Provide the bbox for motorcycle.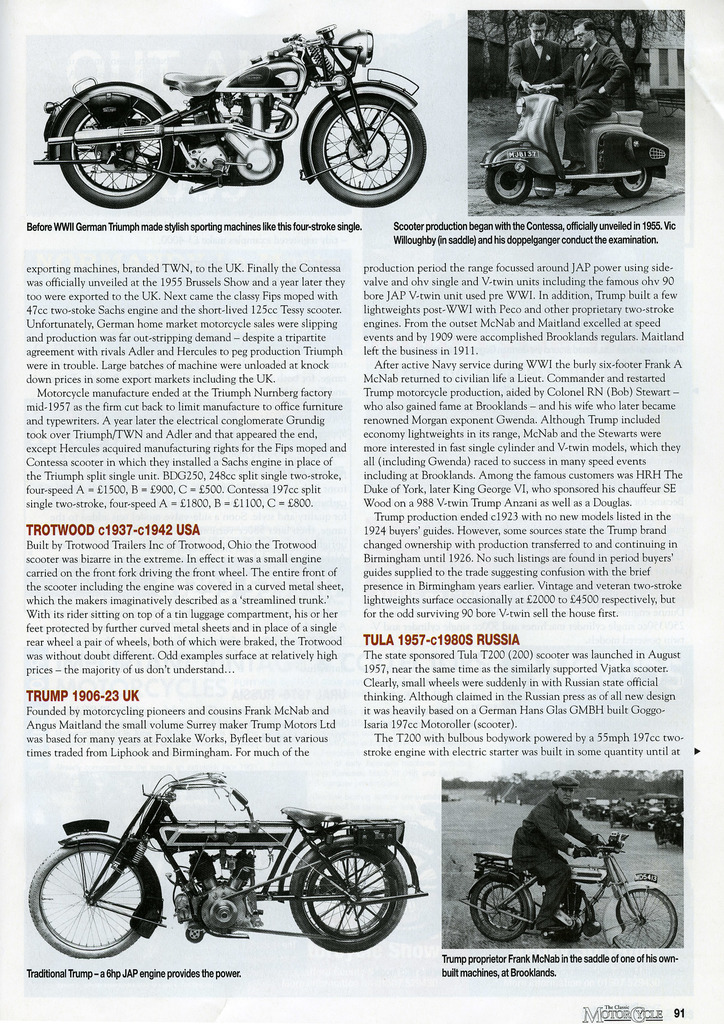
<box>32,772,431,958</box>.
